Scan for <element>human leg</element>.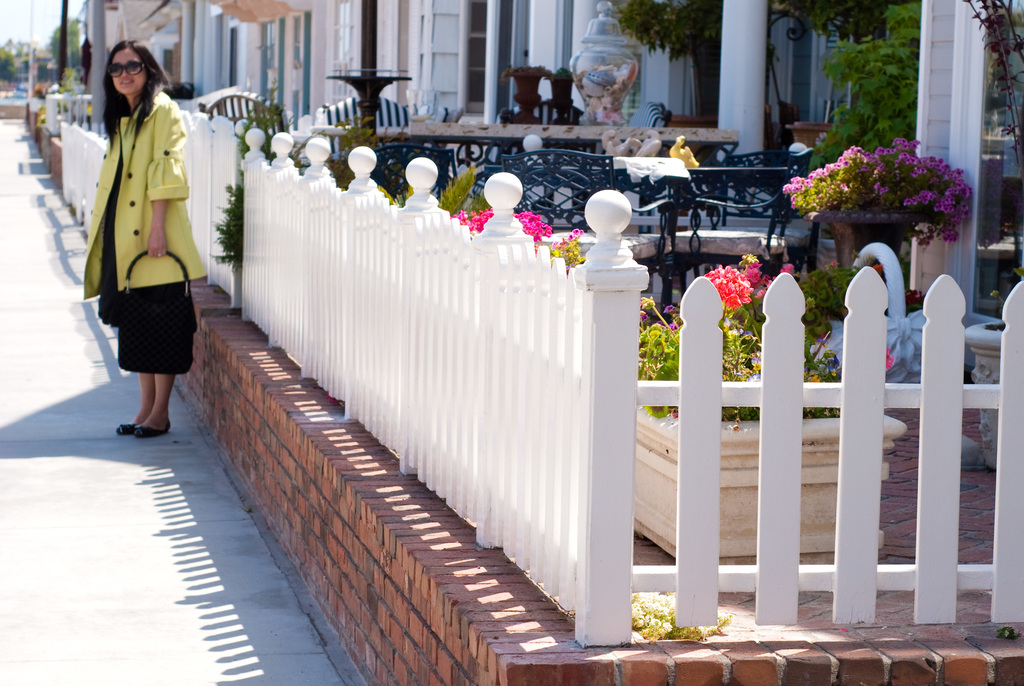
Scan result: crop(127, 377, 173, 439).
